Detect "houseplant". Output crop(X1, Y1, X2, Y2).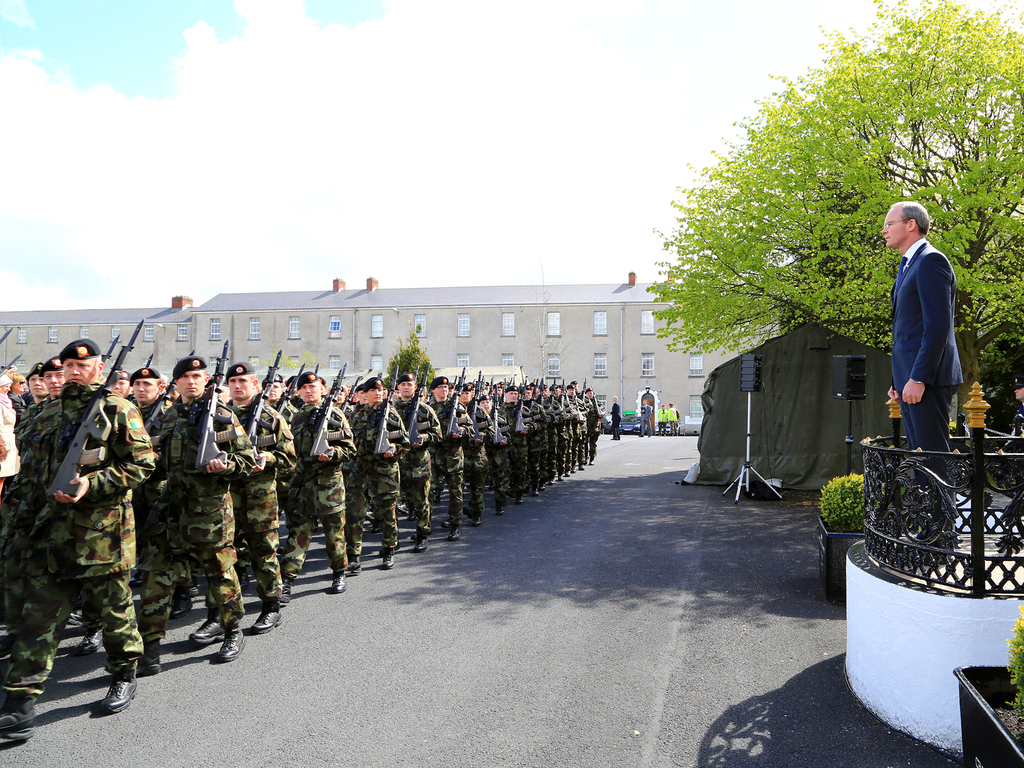
crop(819, 463, 897, 611).
